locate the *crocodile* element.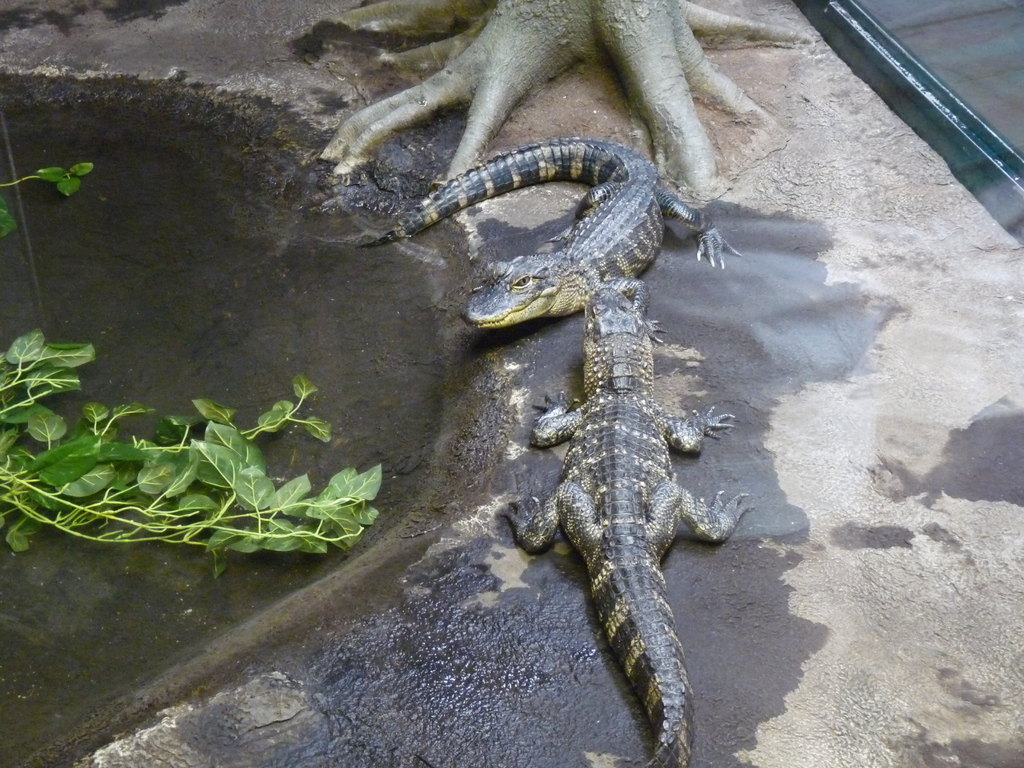
Element bbox: [left=321, top=137, right=742, bottom=330].
